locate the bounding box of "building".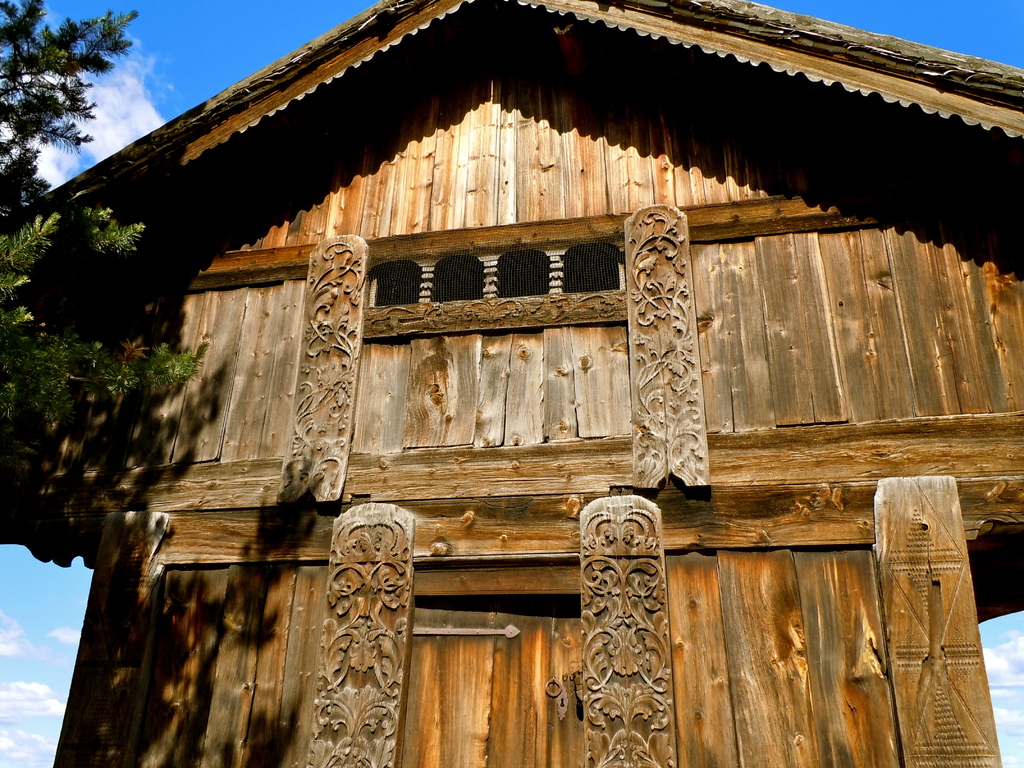
Bounding box: pyautogui.locateOnScreen(1, 3, 1022, 766).
